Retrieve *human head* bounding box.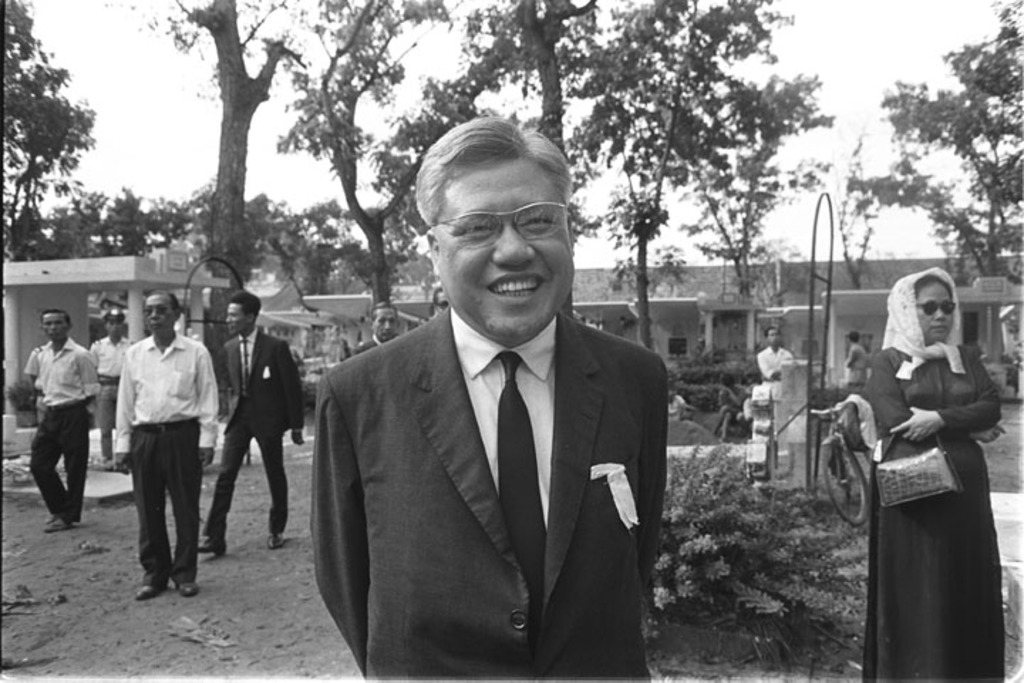
Bounding box: select_region(225, 290, 262, 336).
